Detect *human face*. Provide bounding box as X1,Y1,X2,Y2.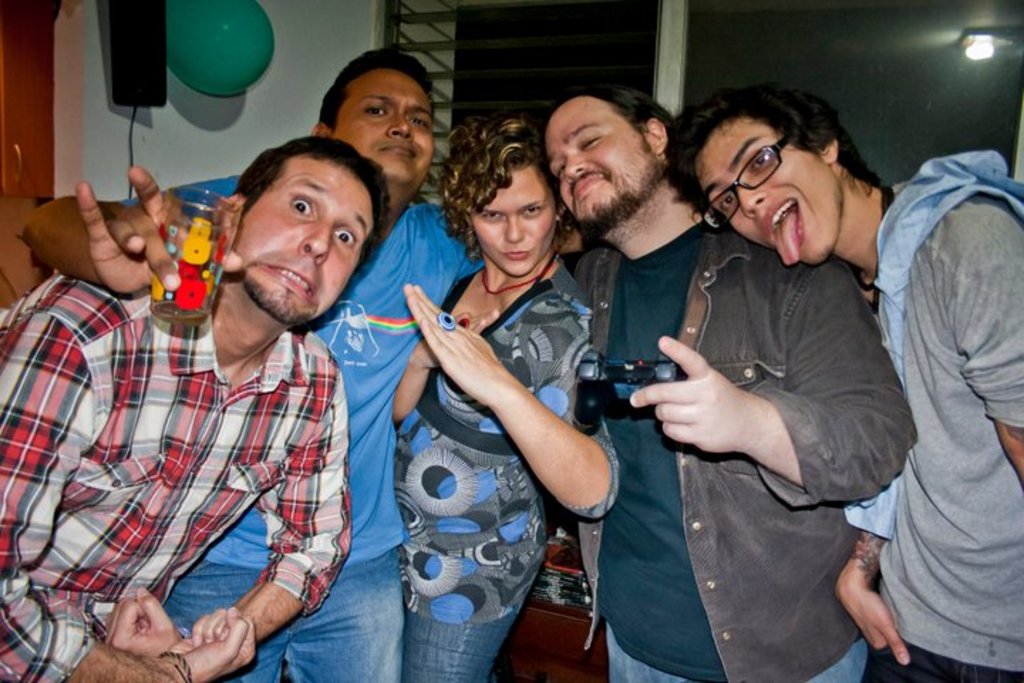
545,108,639,206.
